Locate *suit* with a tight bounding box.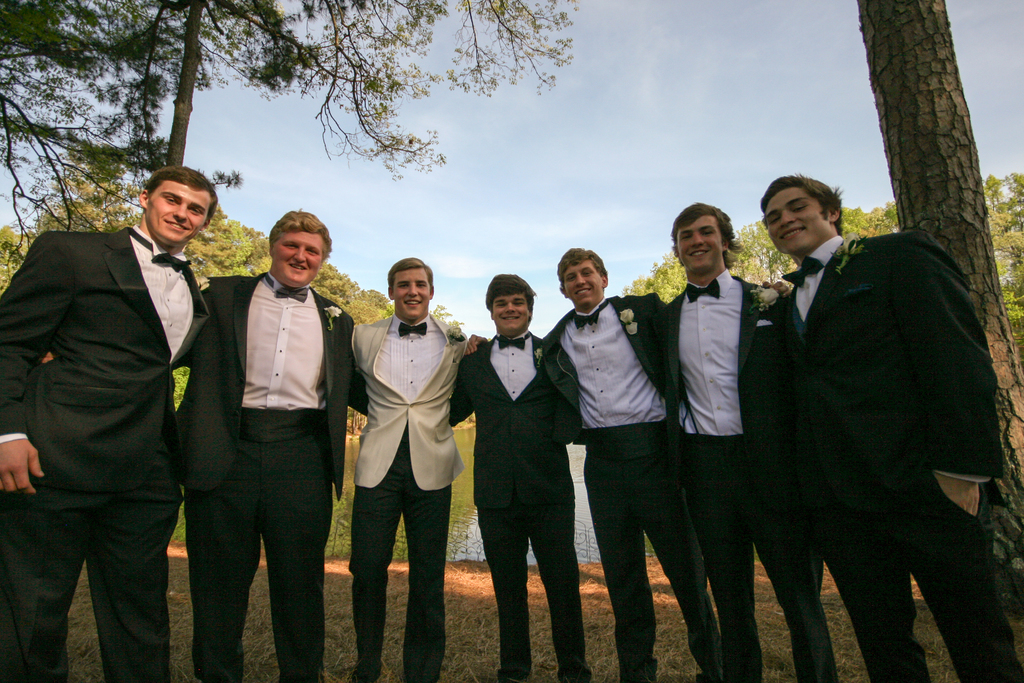
bbox=[766, 236, 1023, 682].
